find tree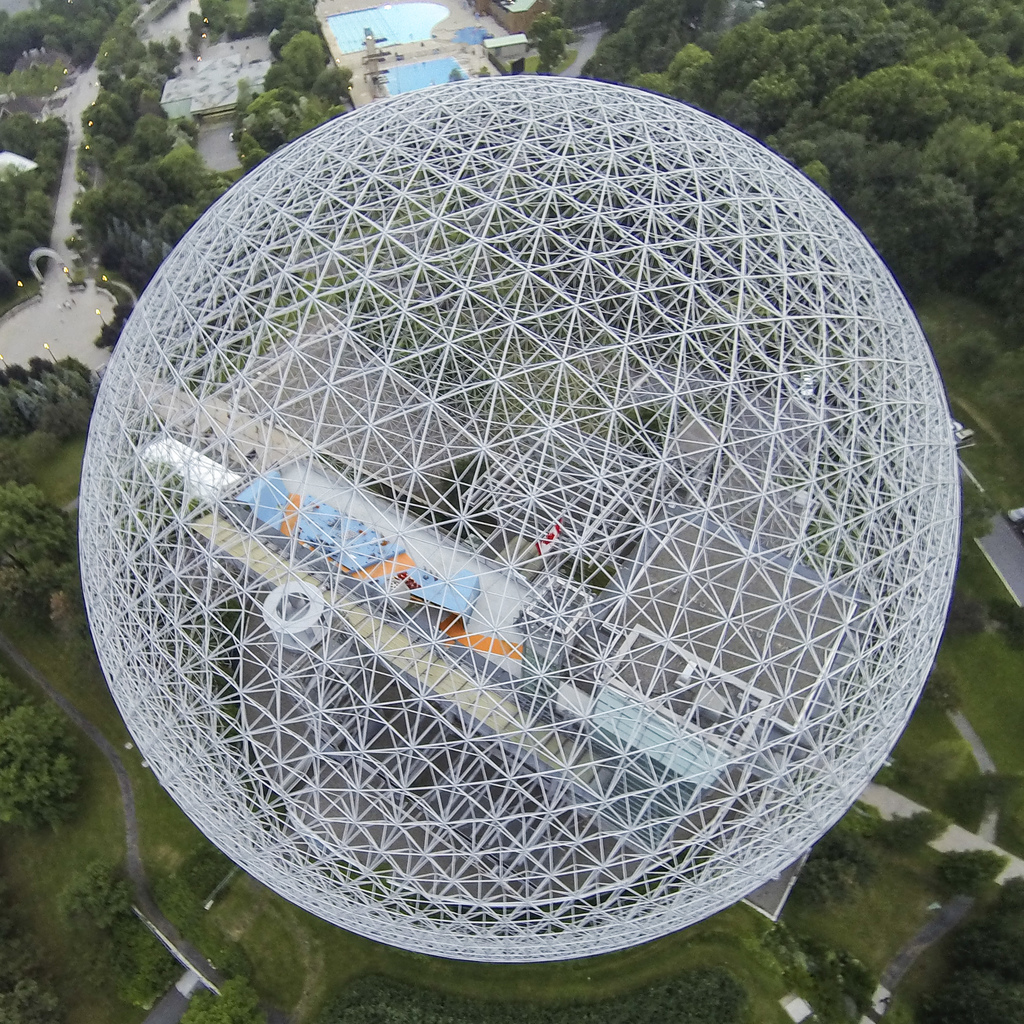
985:594:1023:655
